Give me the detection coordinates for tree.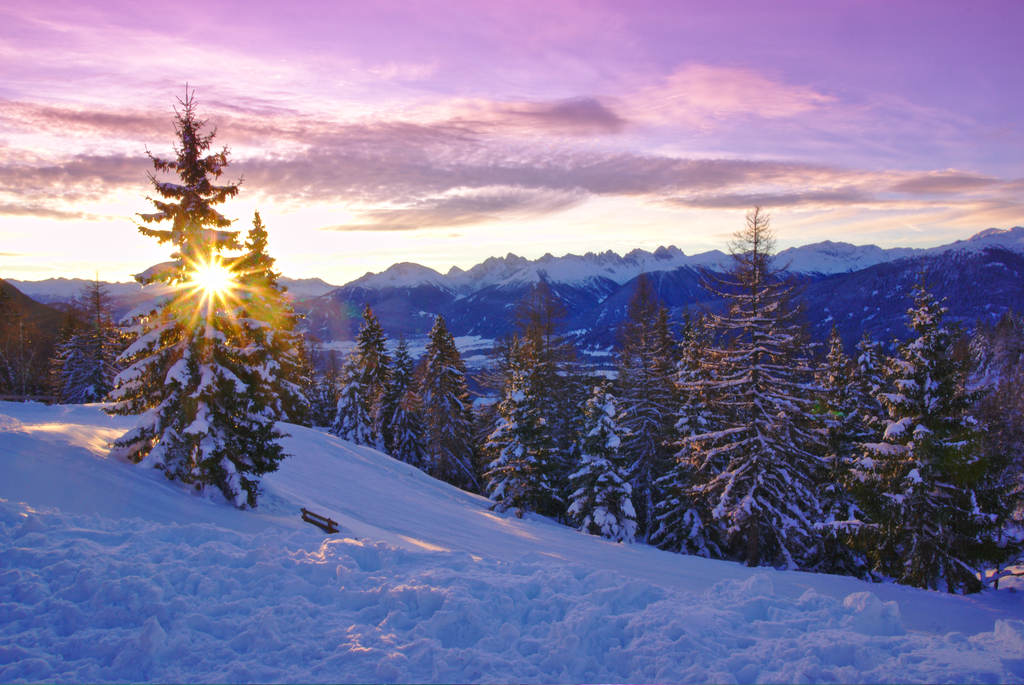
{"left": 863, "top": 264, "right": 1005, "bottom": 590}.
